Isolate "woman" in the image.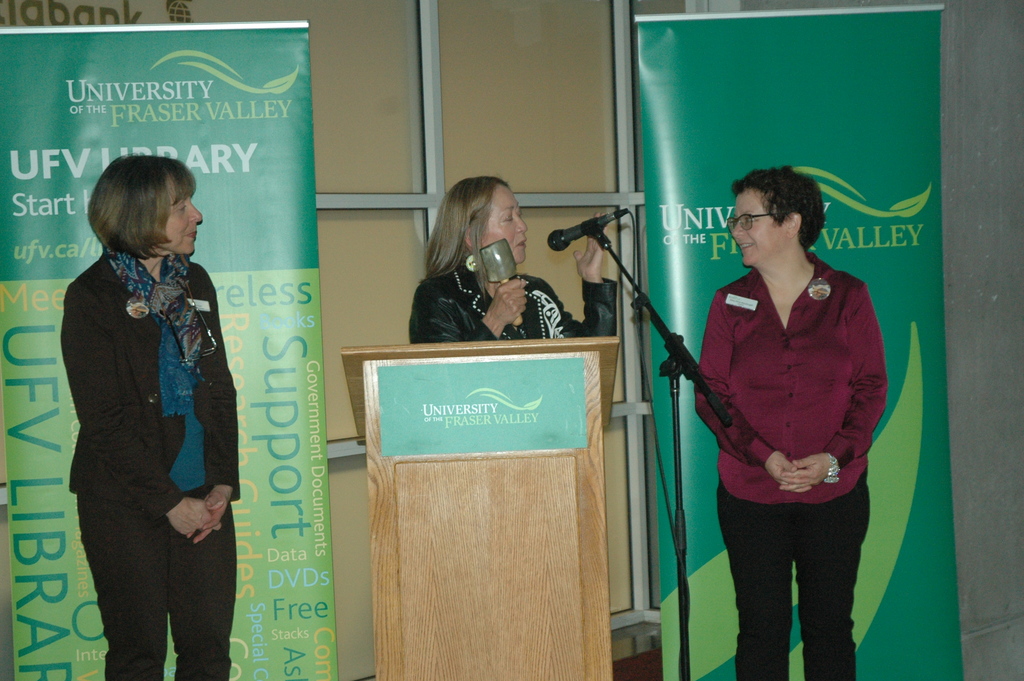
Isolated region: (403,178,557,354).
